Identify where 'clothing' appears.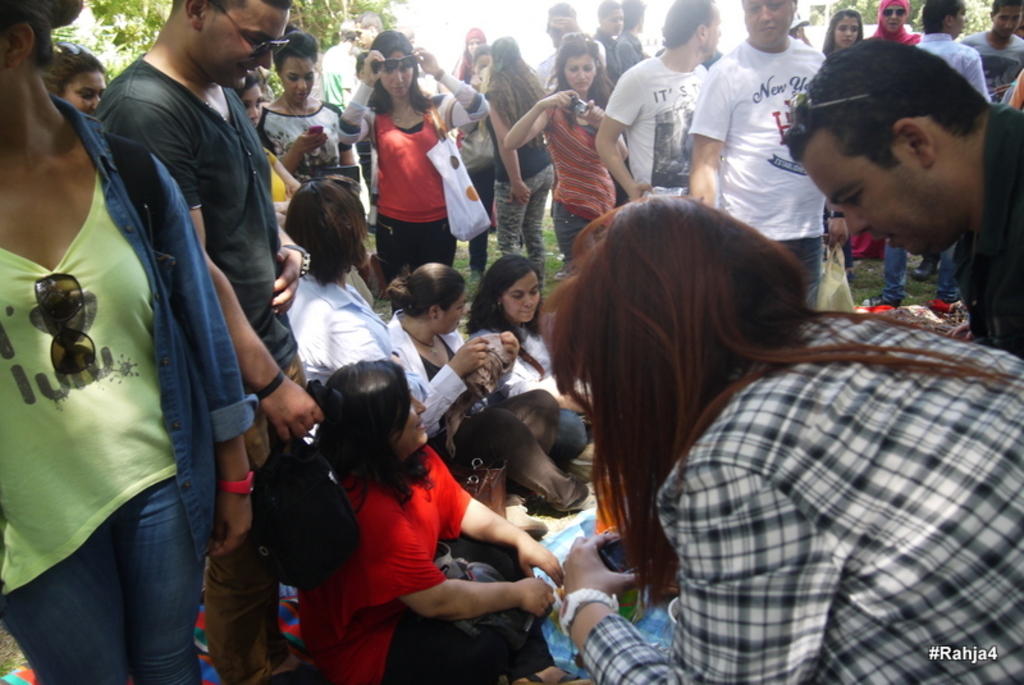
Appears at bbox=(946, 108, 1023, 366).
